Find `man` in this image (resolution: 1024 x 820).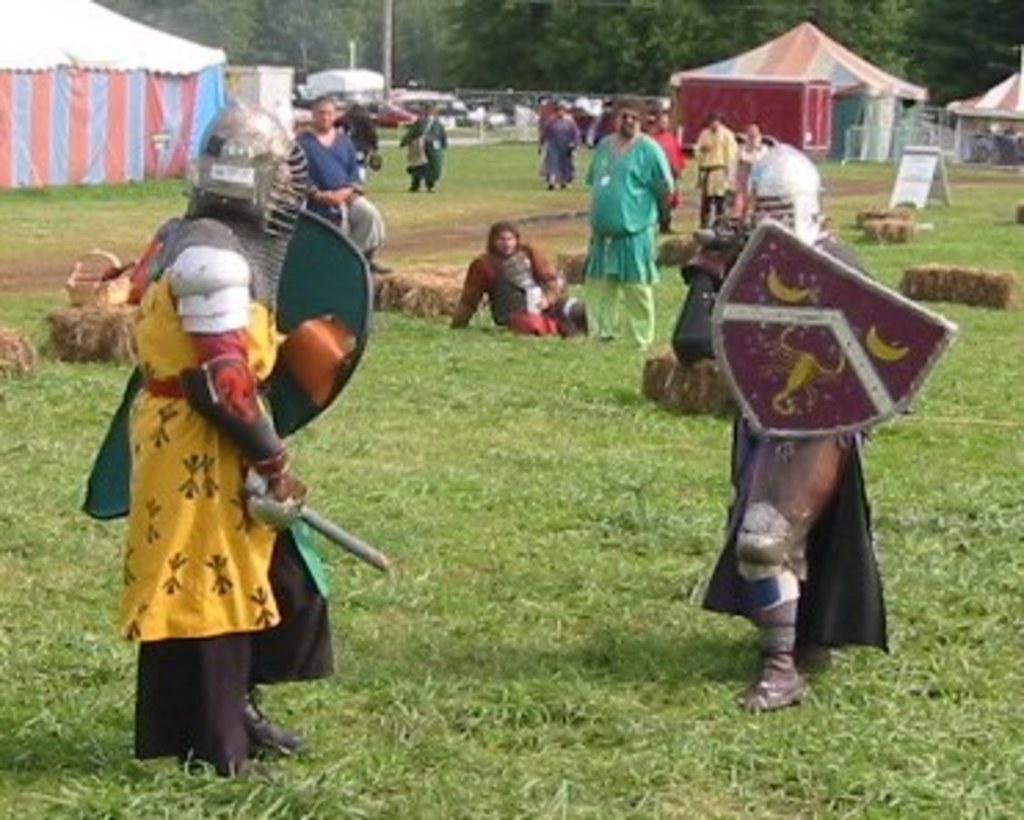
region(569, 94, 673, 342).
